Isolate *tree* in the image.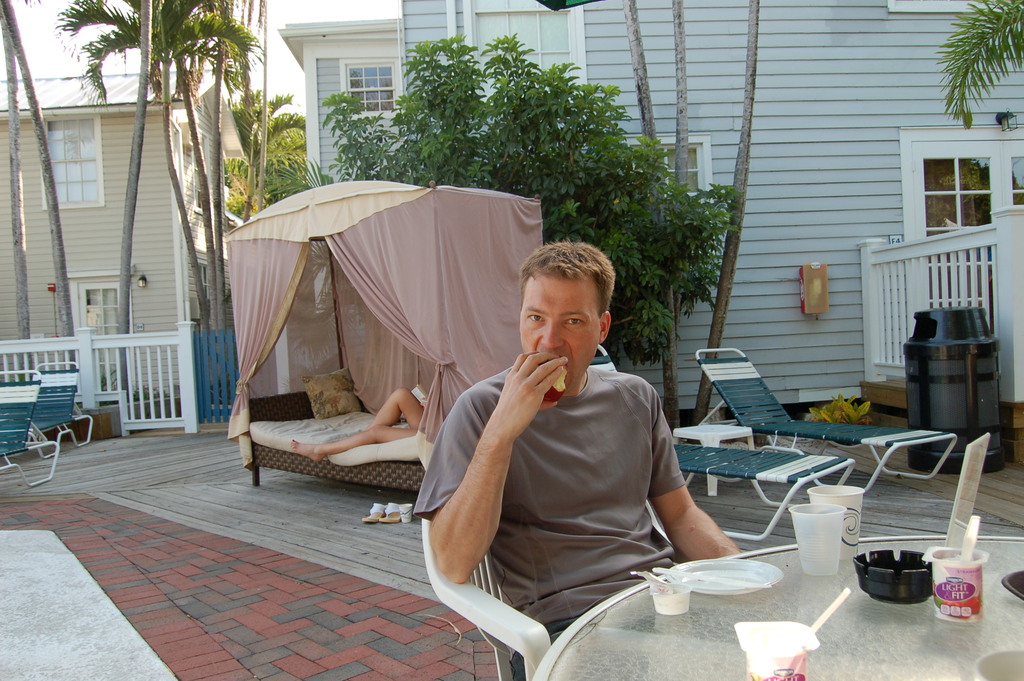
Isolated region: 920:0:1023:133.
